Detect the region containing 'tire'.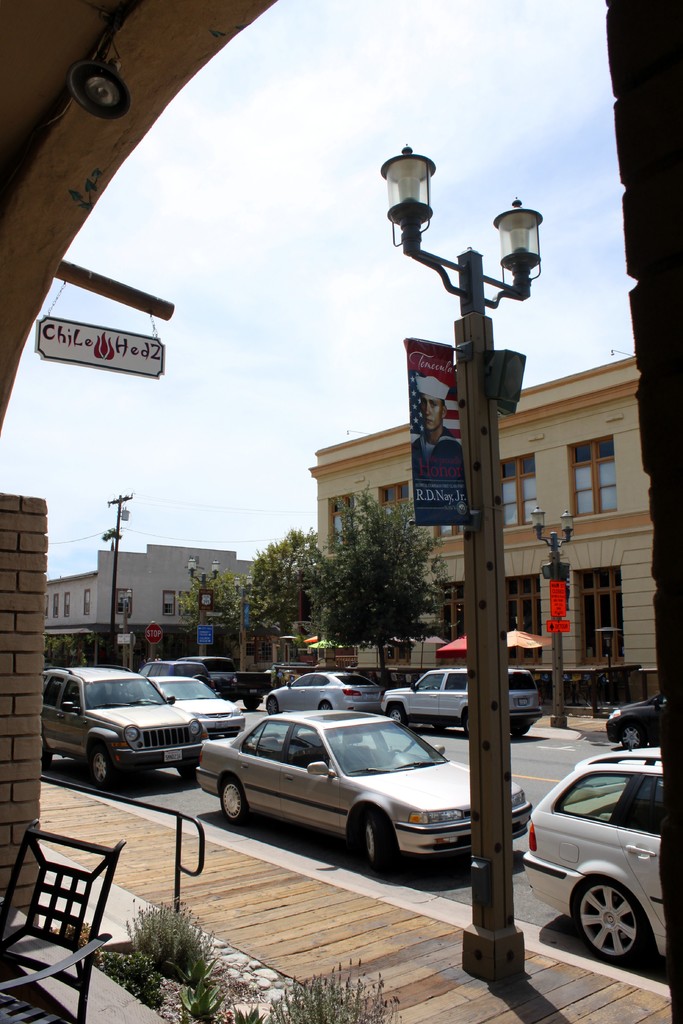
rect(220, 777, 253, 822).
